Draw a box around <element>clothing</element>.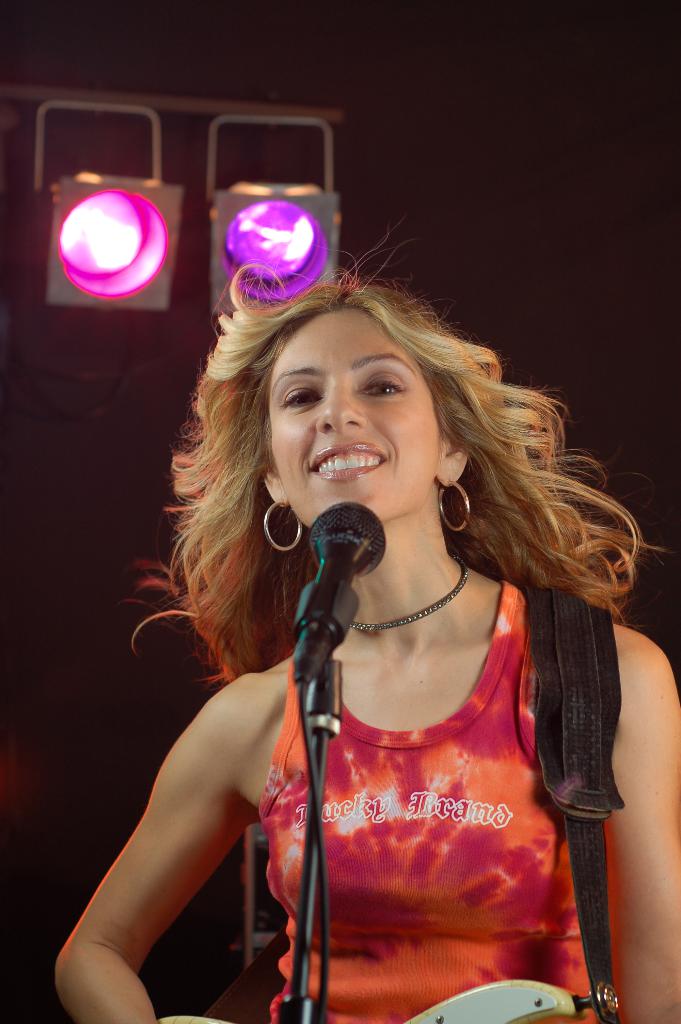
box(241, 545, 613, 1004).
